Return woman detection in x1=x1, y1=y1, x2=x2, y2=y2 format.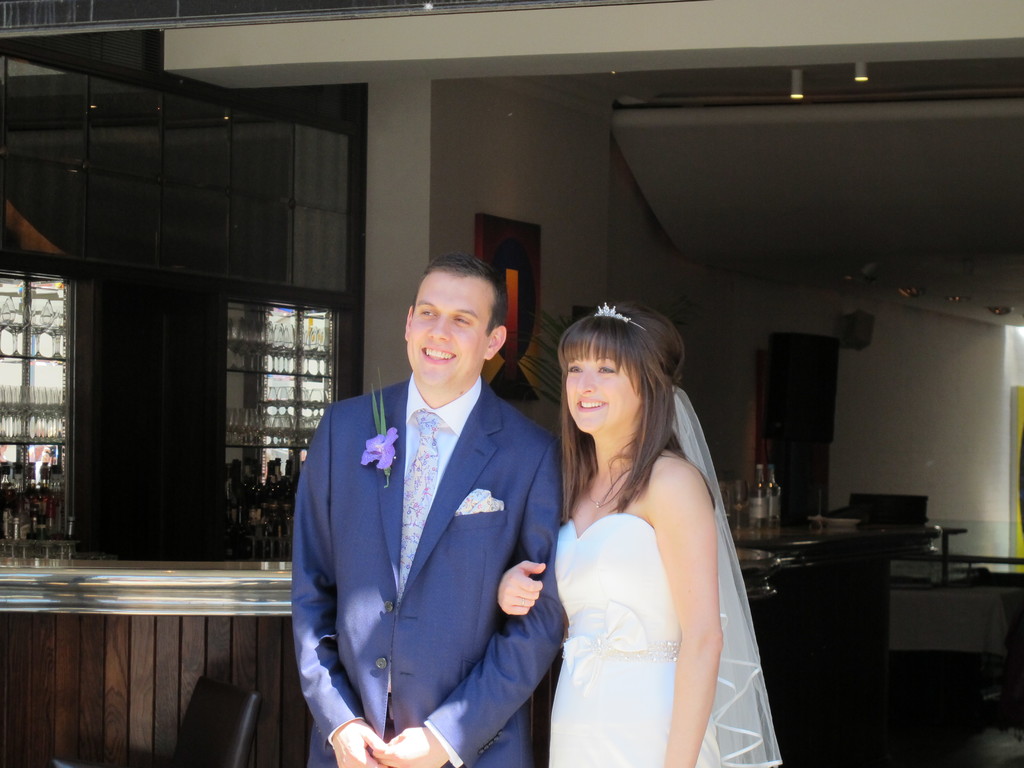
x1=516, y1=295, x2=765, y2=767.
